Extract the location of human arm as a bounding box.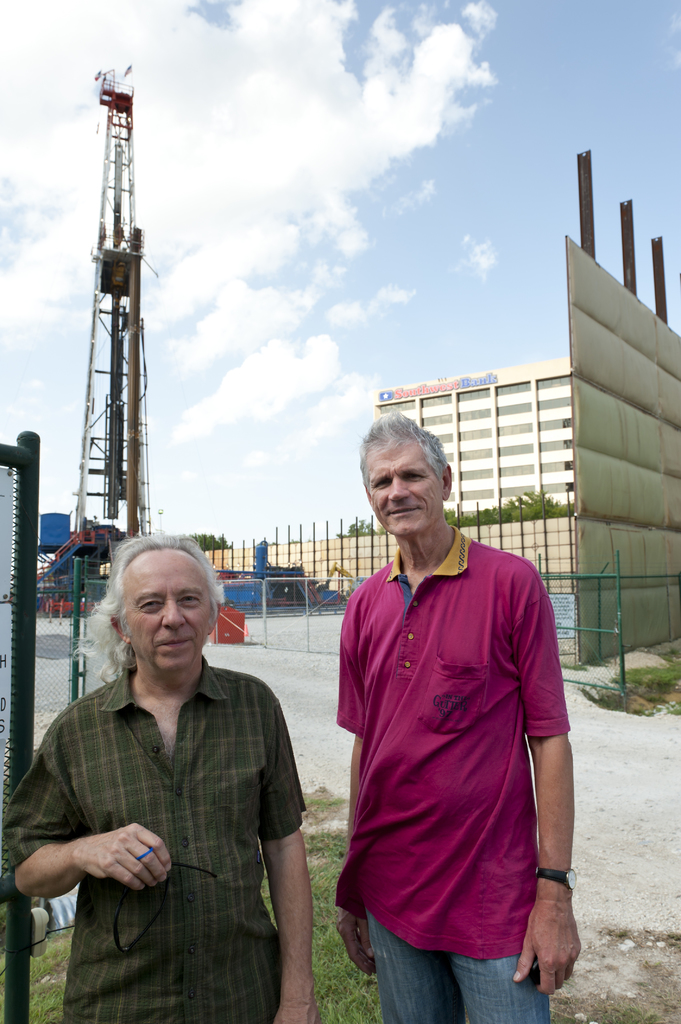
l=323, t=599, r=371, b=980.
